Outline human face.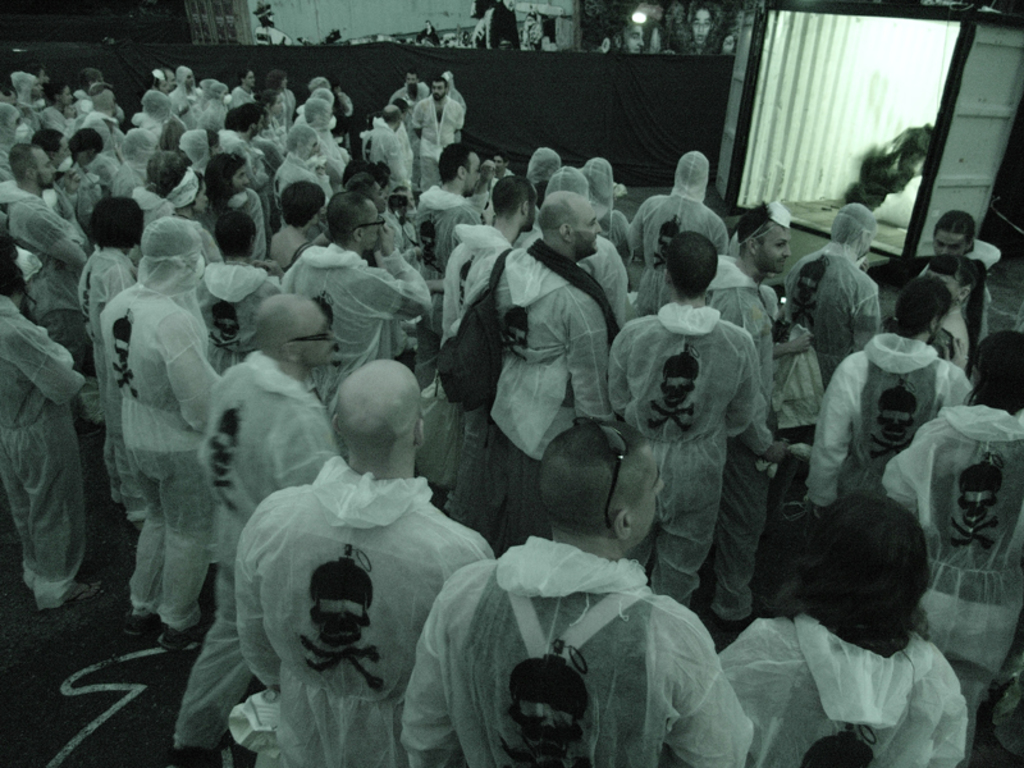
Outline: (306, 308, 334, 364).
